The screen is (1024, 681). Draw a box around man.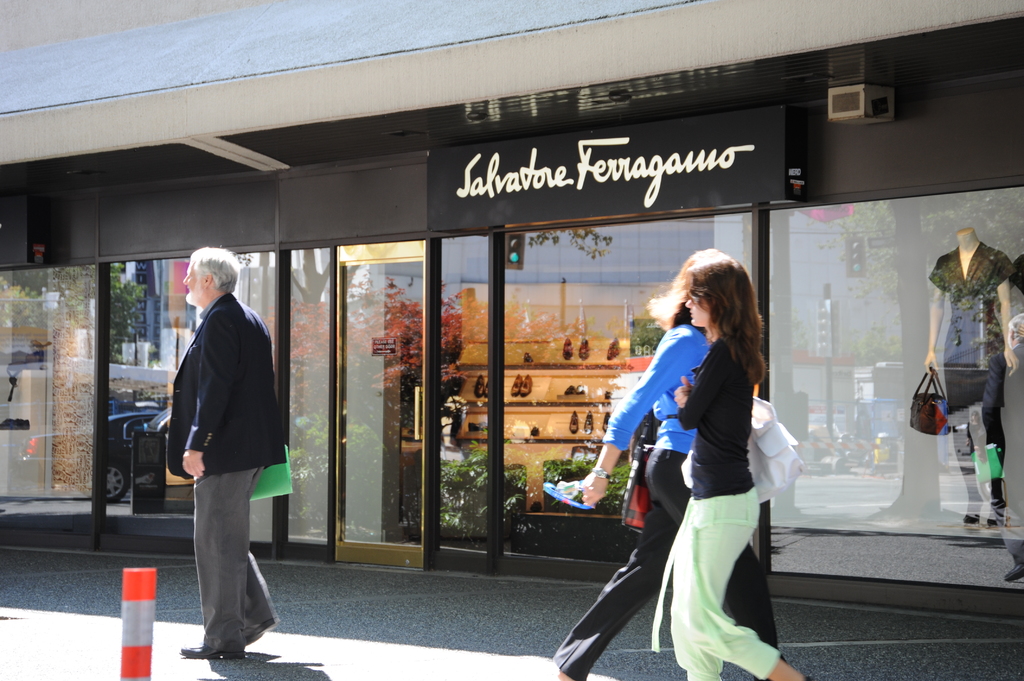
select_region(152, 239, 297, 662).
